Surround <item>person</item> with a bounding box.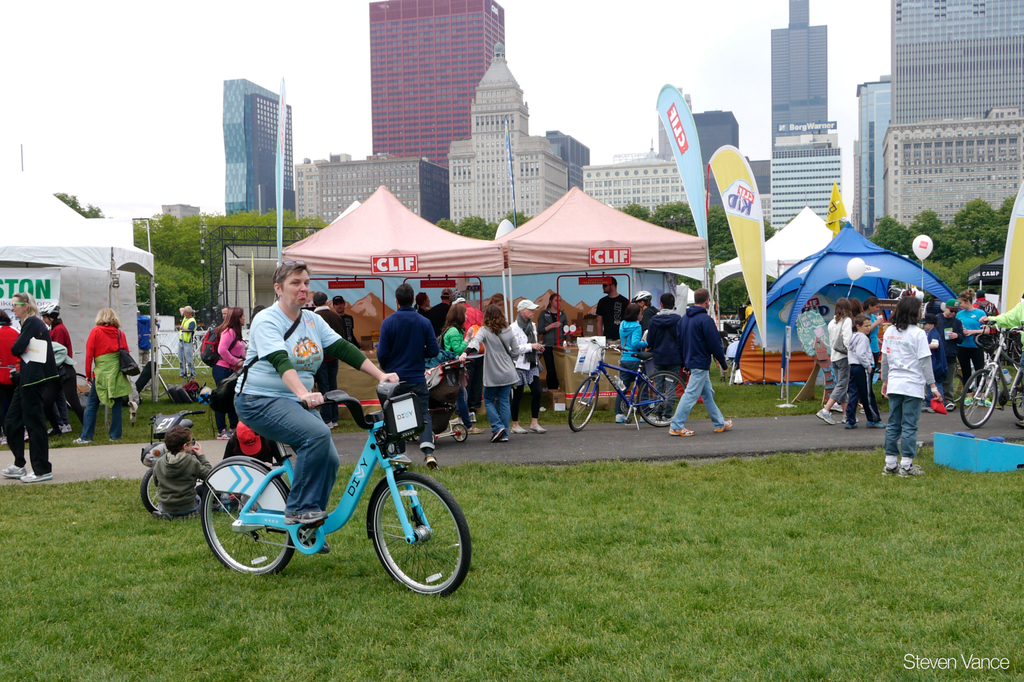
bbox=[488, 290, 506, 309].
